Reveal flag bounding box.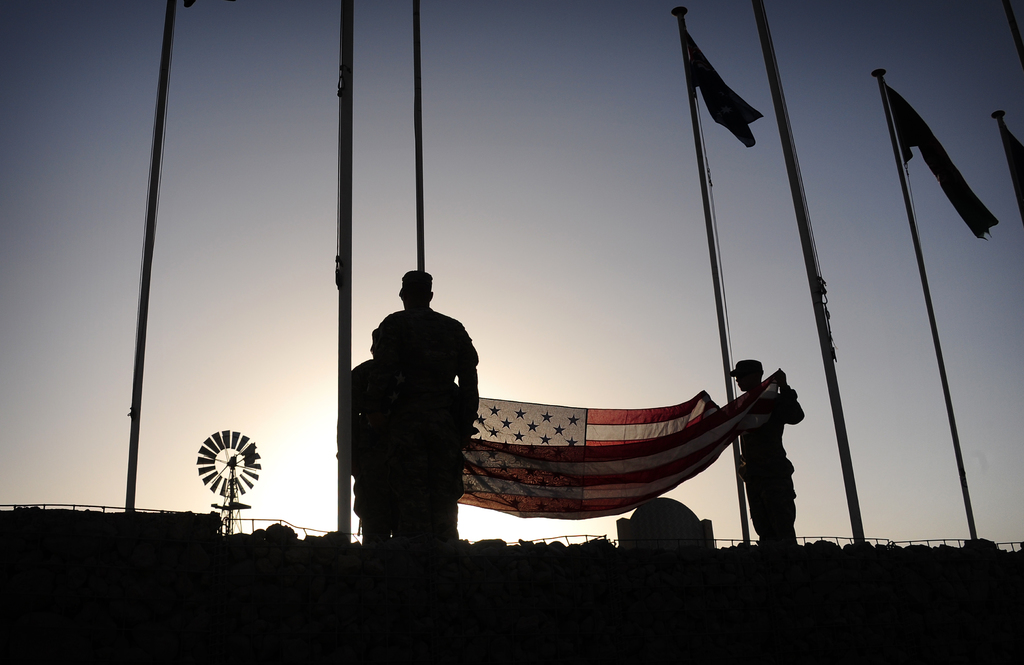
Revealed: BBox(886, 63, 996, 227).
